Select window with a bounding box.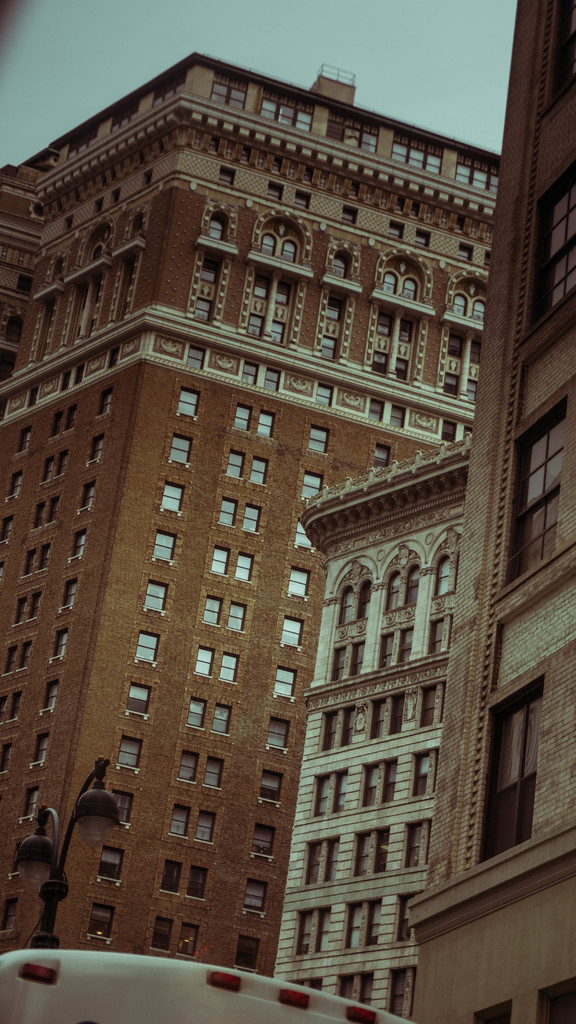
select_region(366, 394, 382, 420).
